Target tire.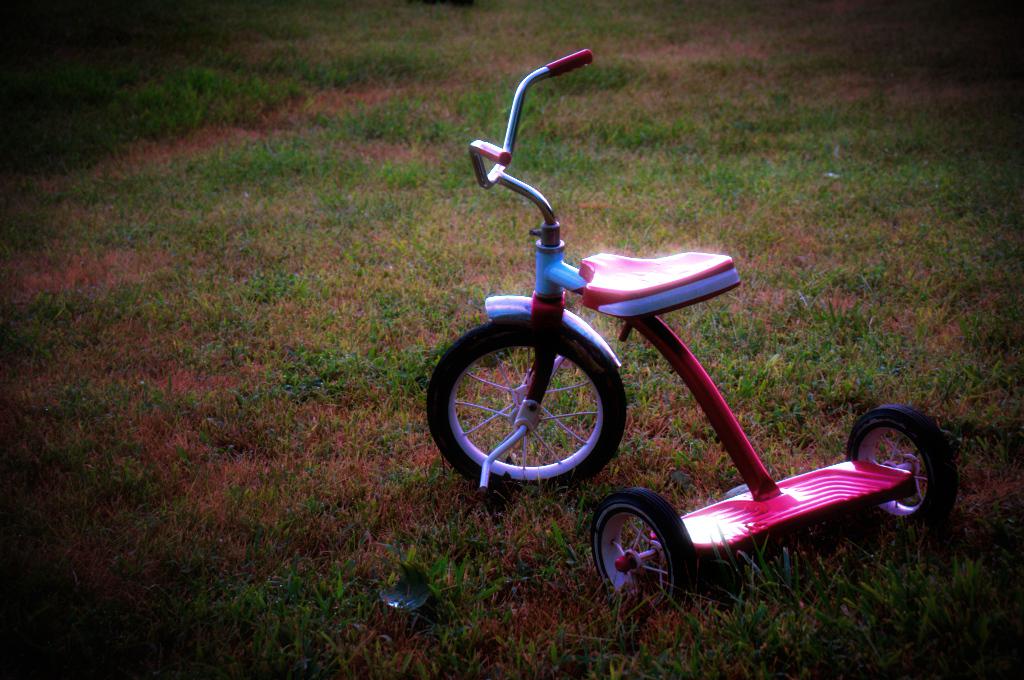
Target region: Rect(419, 320, 628, 494).
